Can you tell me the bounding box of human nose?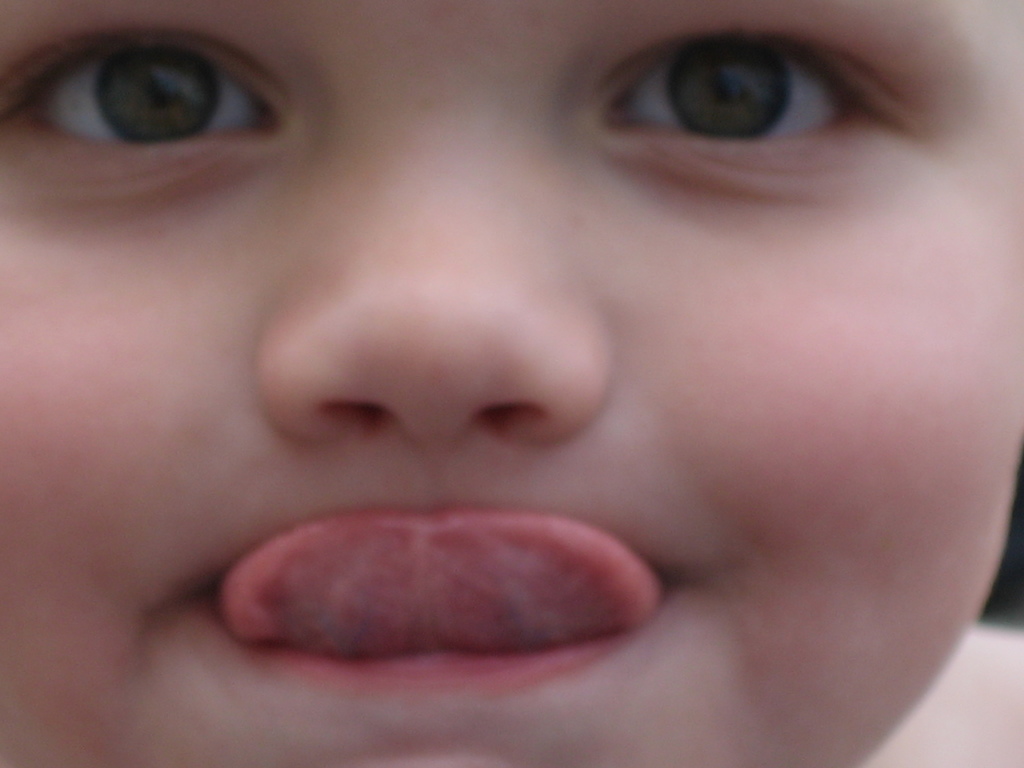
crop(255, 129, 612, 445).
